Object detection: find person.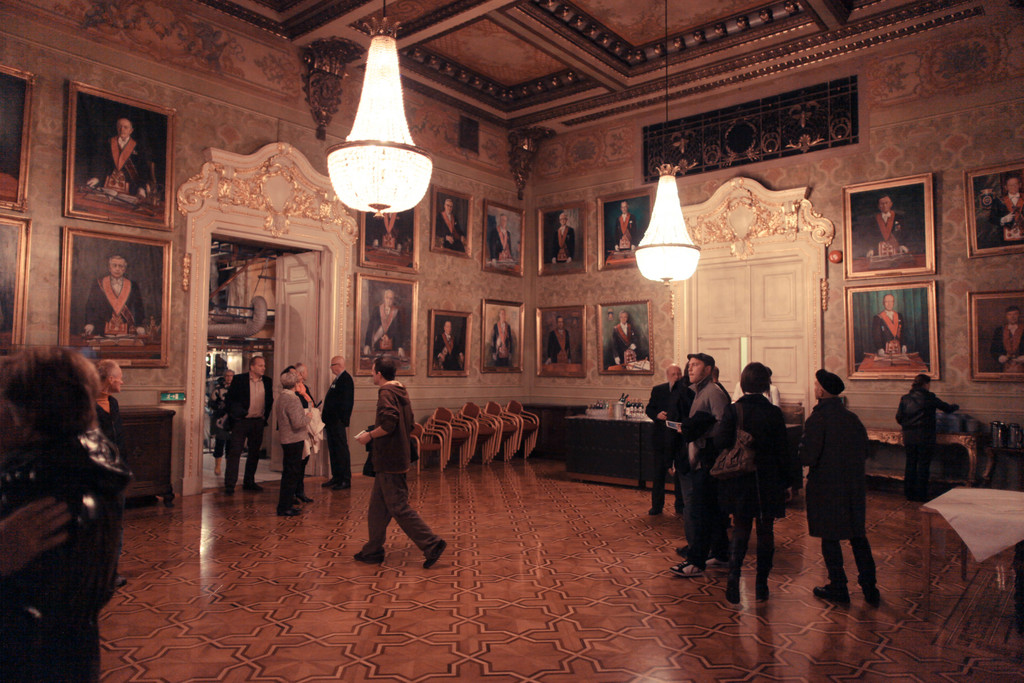
bbox=(670, 359, 730, 573).
